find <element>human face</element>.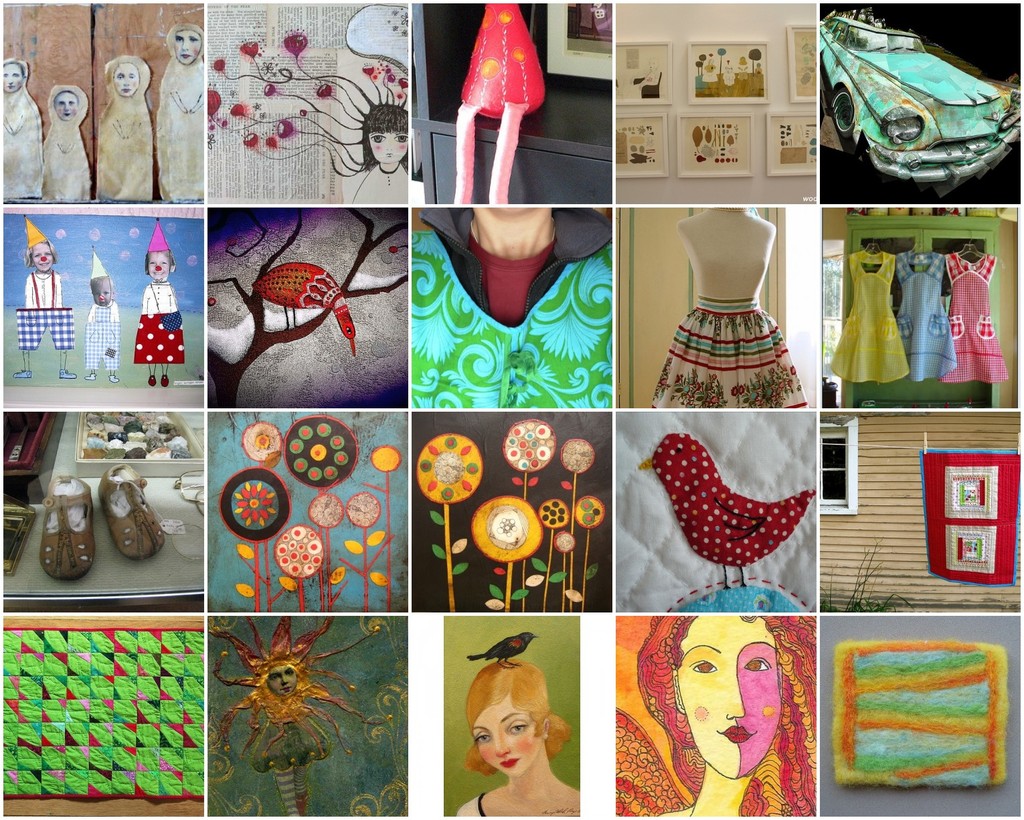
box(368, 131, 406, 166).
